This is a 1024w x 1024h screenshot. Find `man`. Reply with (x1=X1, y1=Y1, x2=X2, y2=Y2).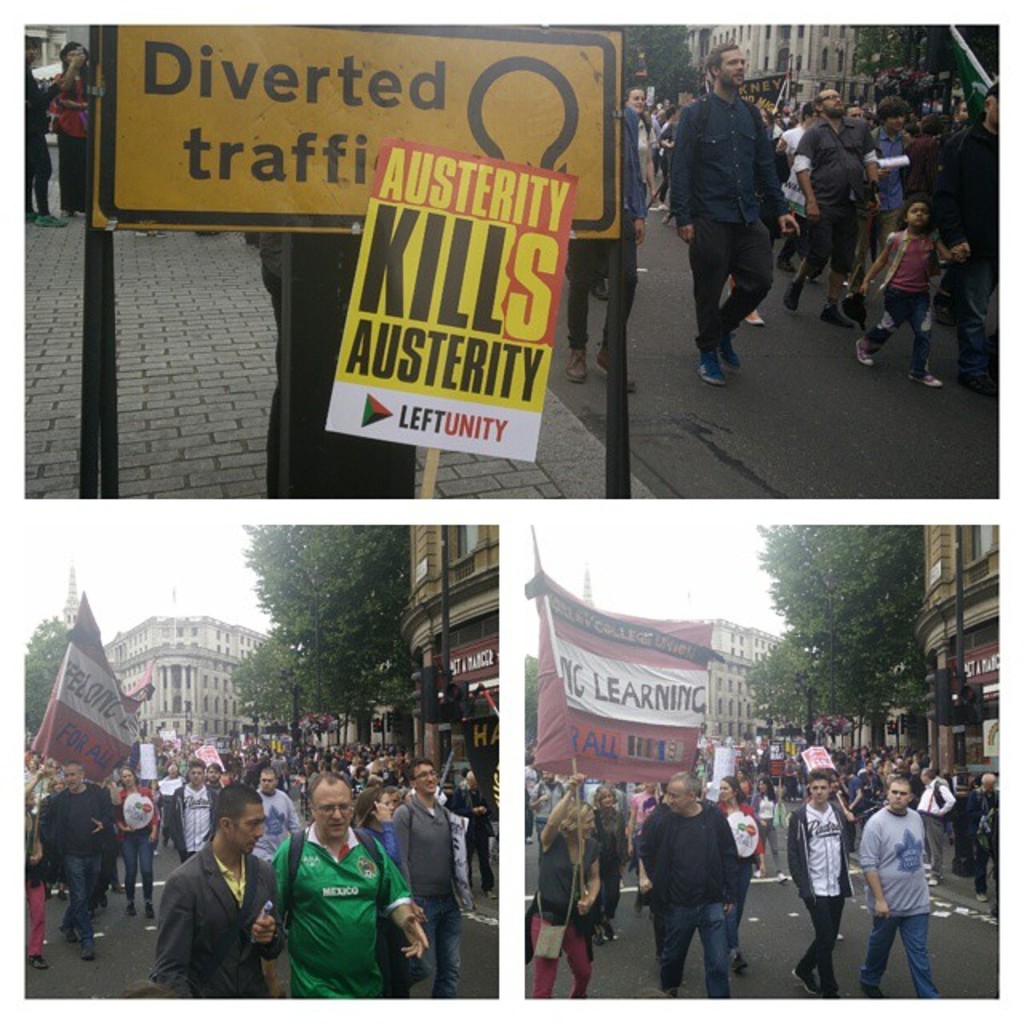
(x1=858, y1=776, x2=942, y2=1000).
